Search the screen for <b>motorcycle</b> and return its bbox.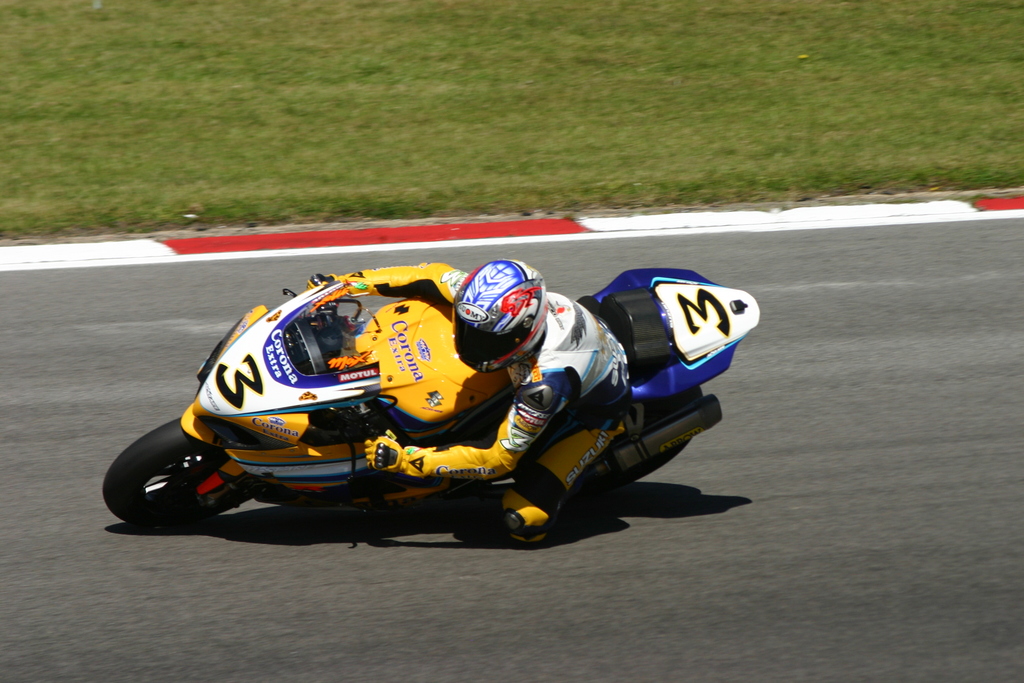
Found: crop(107, 271, 756, 541).
